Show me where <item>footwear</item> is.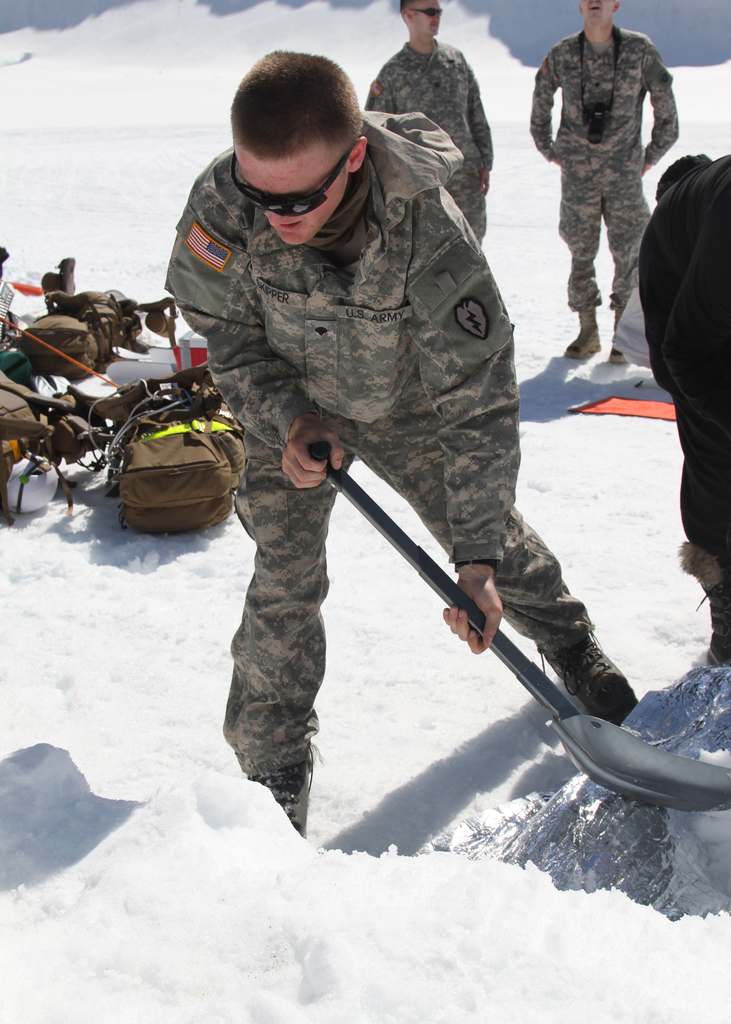
<item>footwear</item> is at <bbox>608, 308, 633, 368</bbox>.
